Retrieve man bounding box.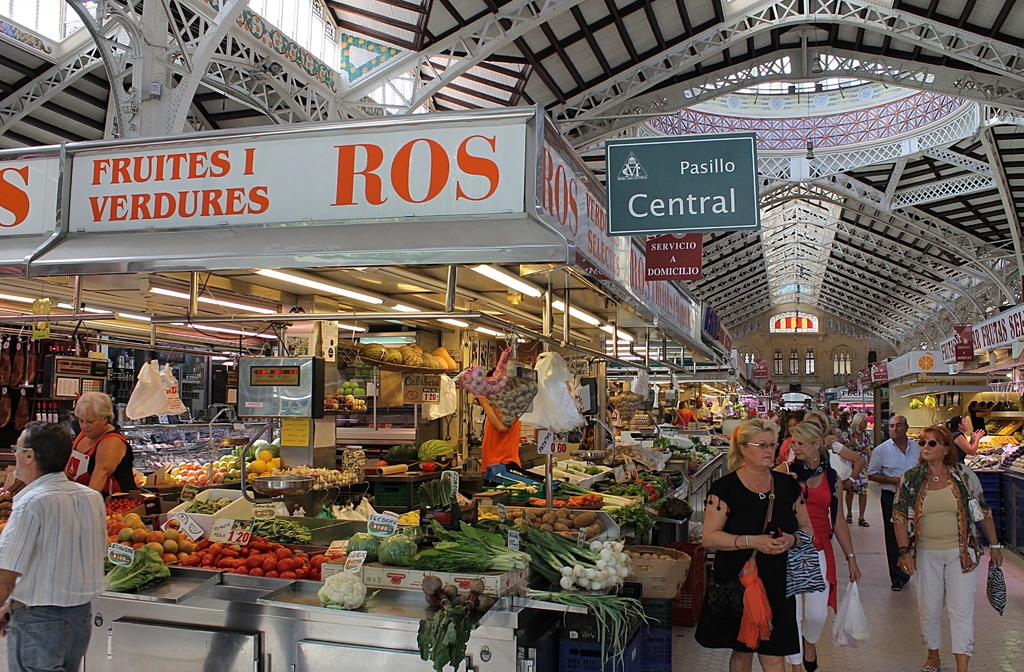
Bounding box: detection(864, 411, 915, 591).
